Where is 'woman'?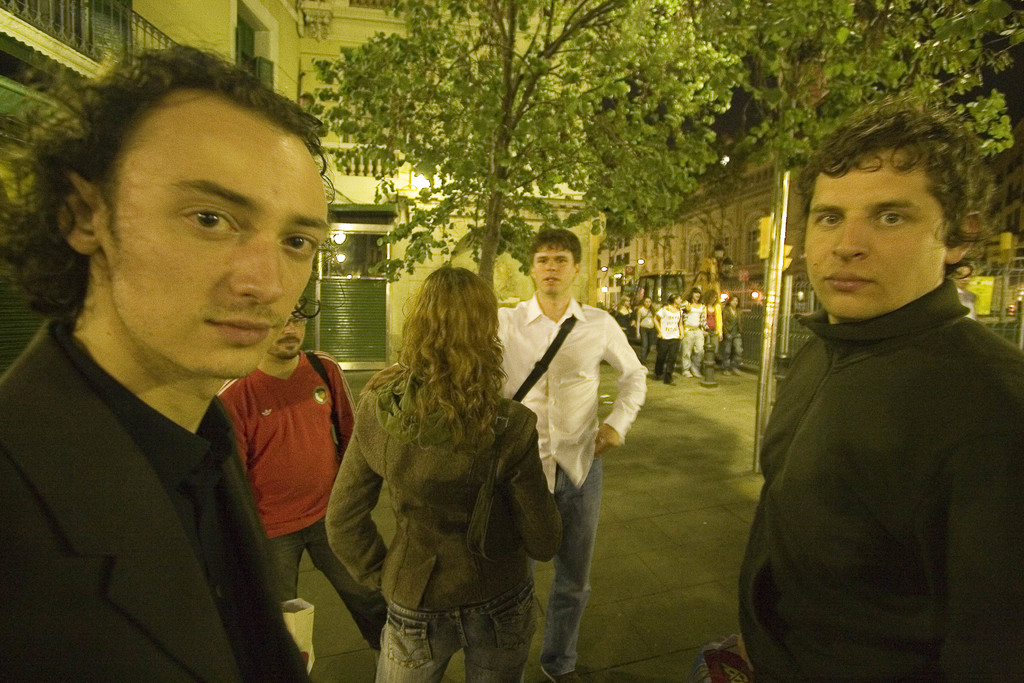
region(319, 244, 566, 676).
